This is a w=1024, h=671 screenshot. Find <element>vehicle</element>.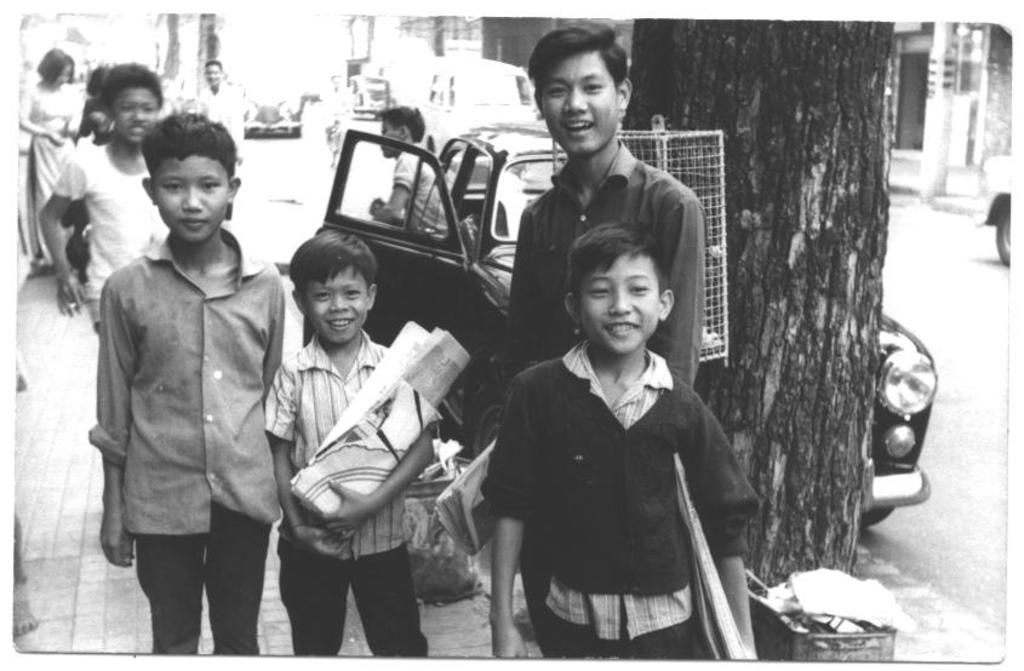
Bounding box: 973/150/1011/273.
